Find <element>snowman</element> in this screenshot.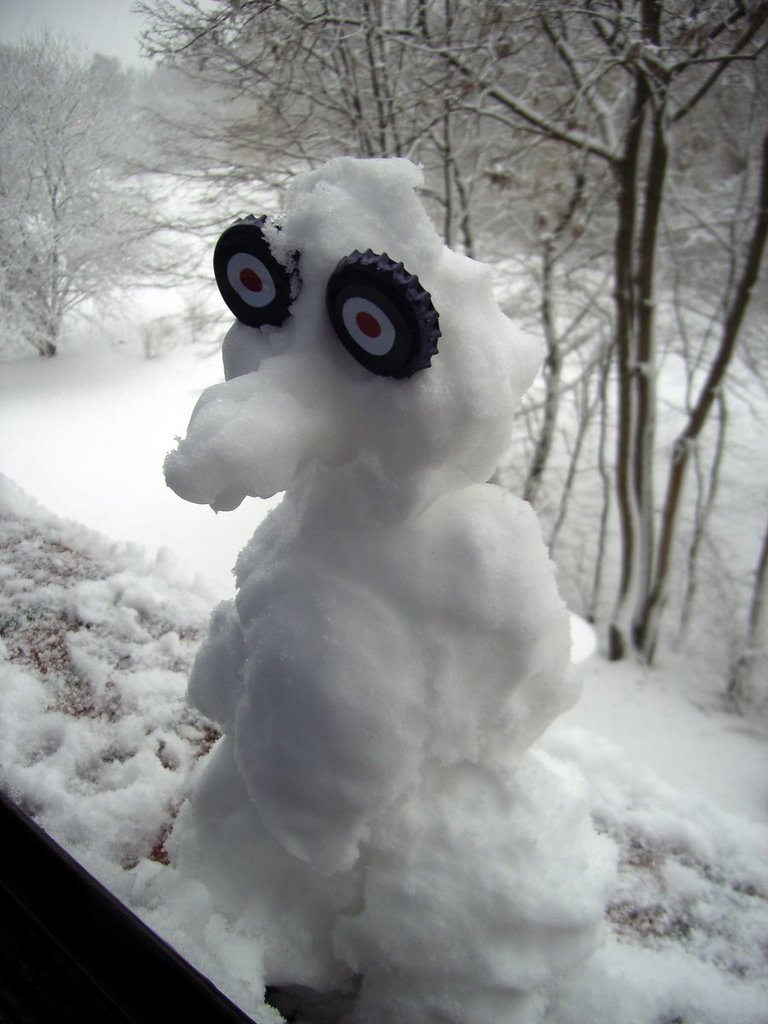
The bounding box for <element>snowman</element> is bbox=(161, 152, 615, 997).
